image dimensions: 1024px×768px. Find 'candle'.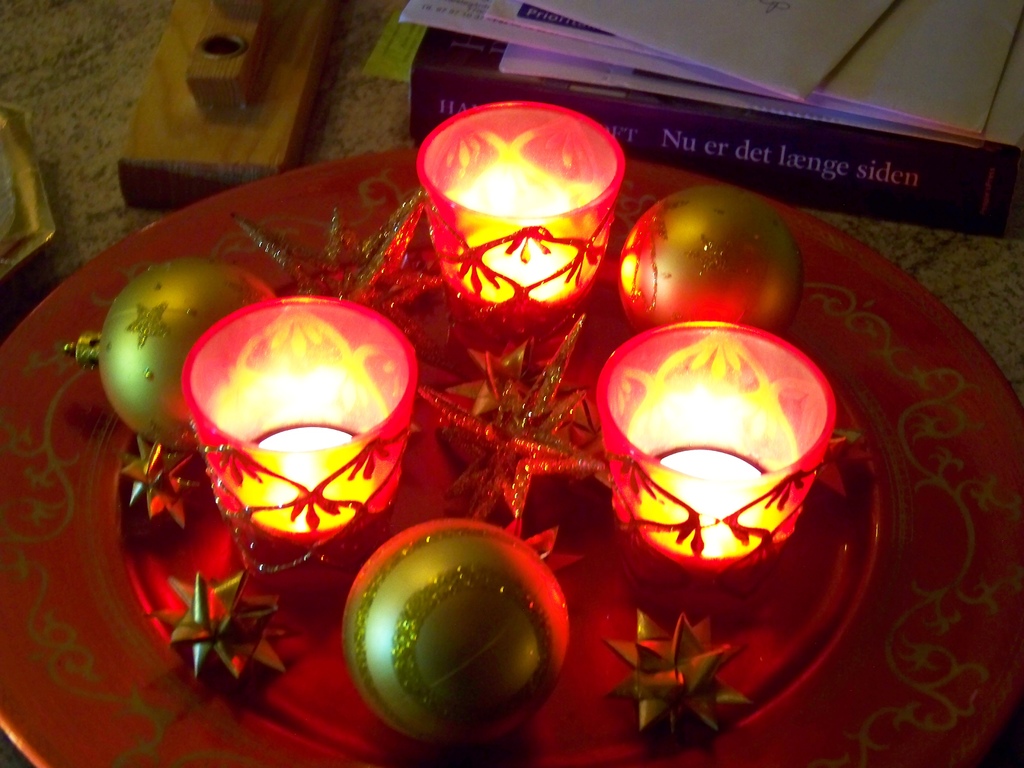
select_region(447, 205, 588, 316).
